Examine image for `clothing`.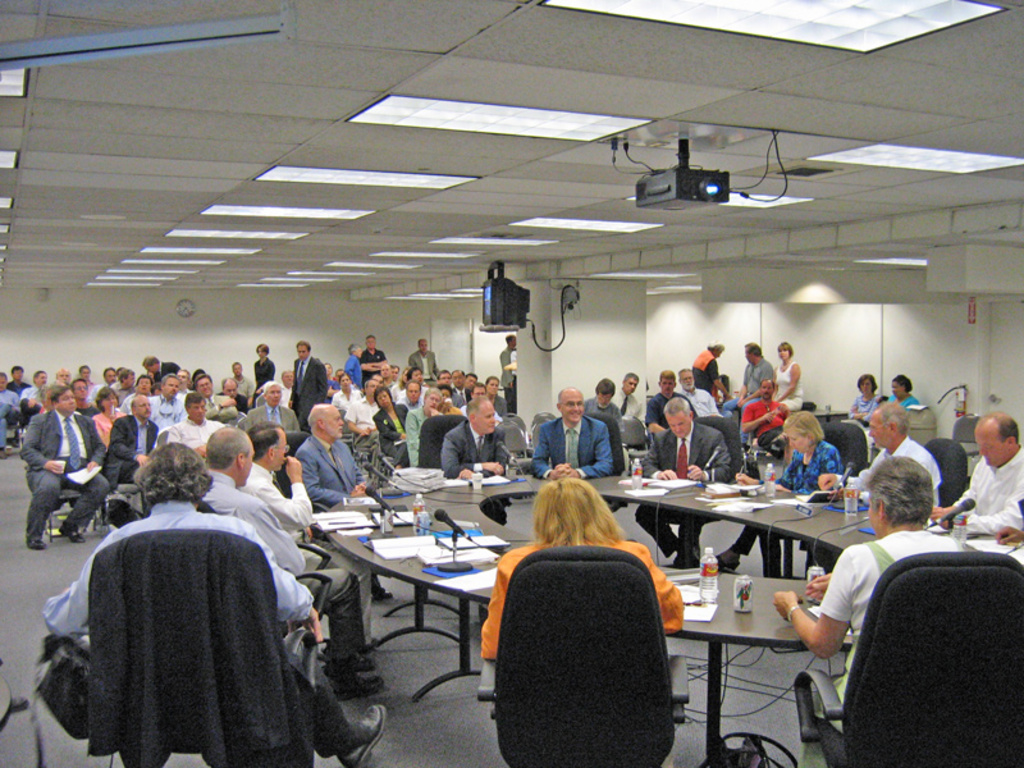
Examination result: 24,385,56,407.
